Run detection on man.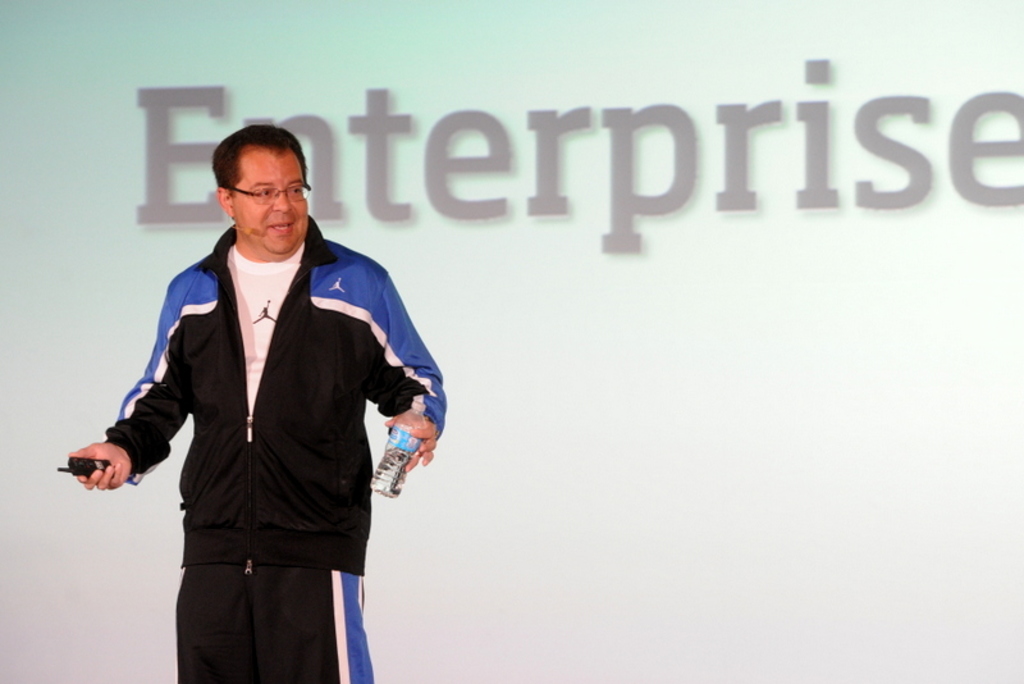
Result: {"x1": 59, "y1": 122, "x2": 442, "y2": 683}.
